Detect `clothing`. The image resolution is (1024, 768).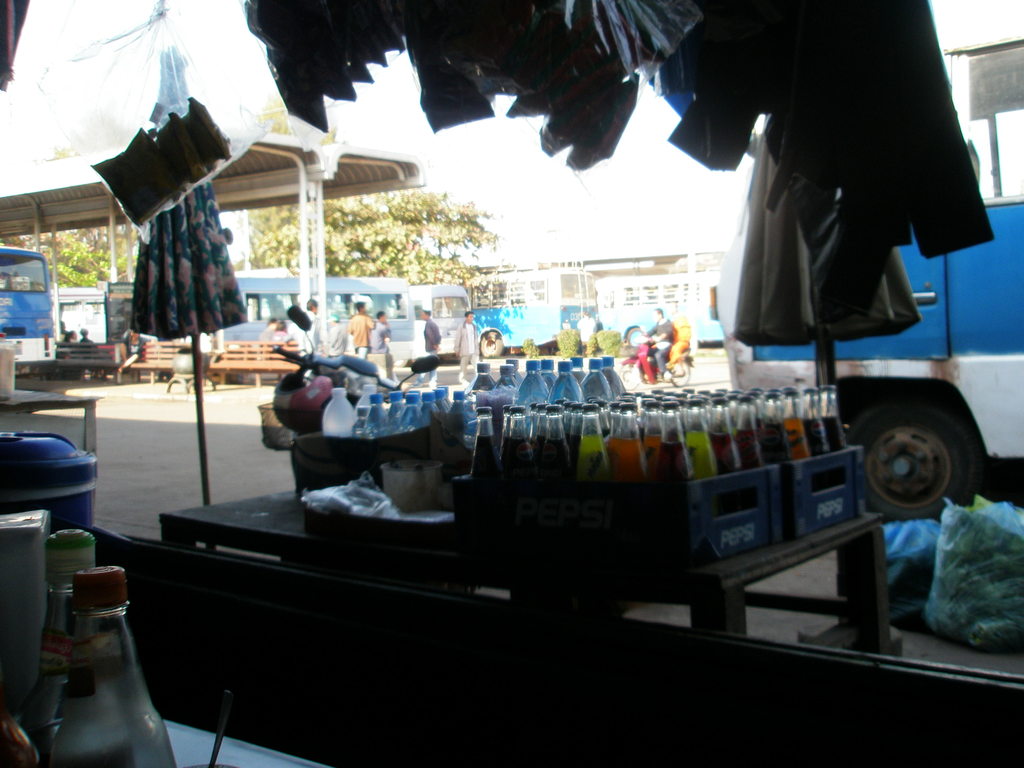
box=[646, 317, 673, 377].
